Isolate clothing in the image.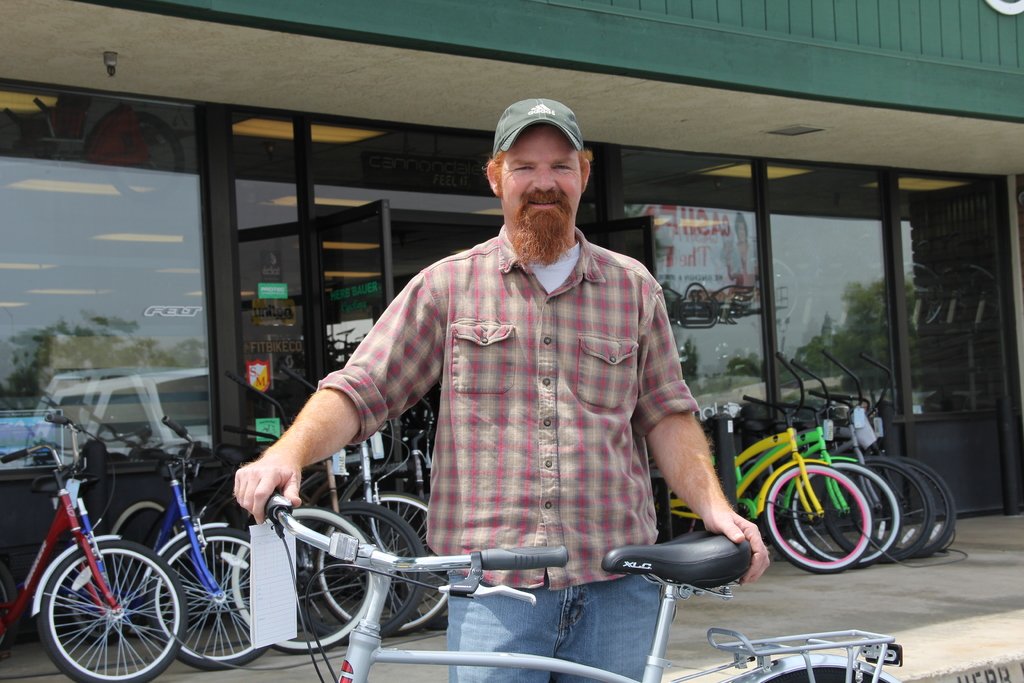
Isolated region: 286 188 731 615.
